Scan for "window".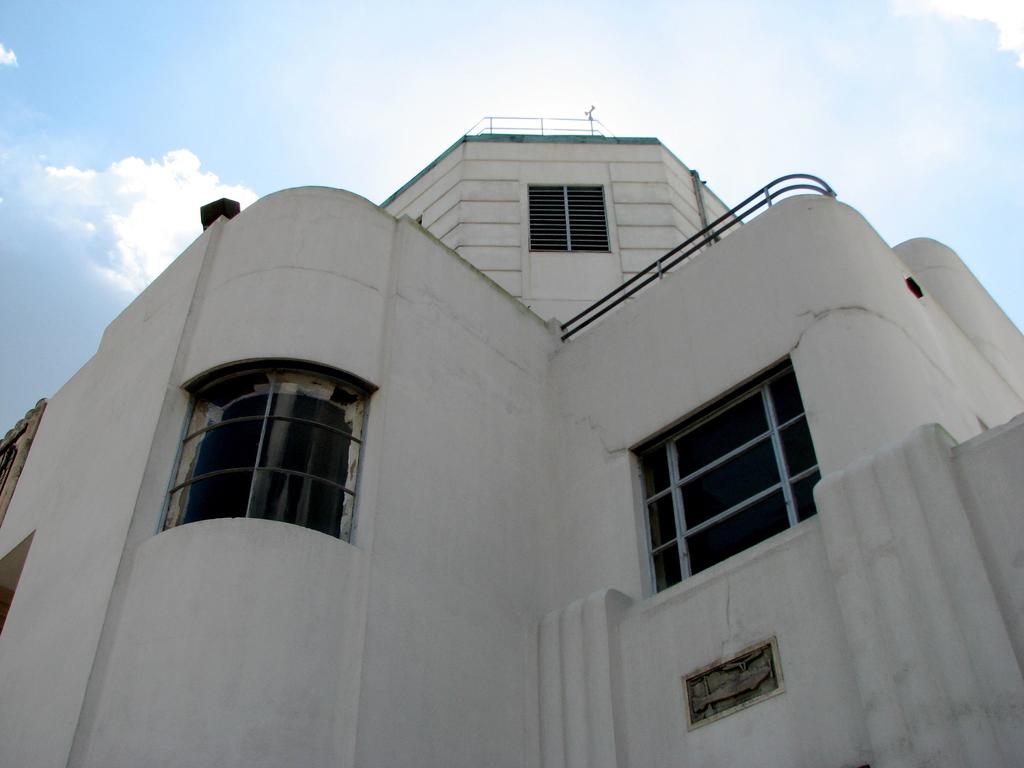
Scan result: <region>625, 372, 824, 581</region>.
